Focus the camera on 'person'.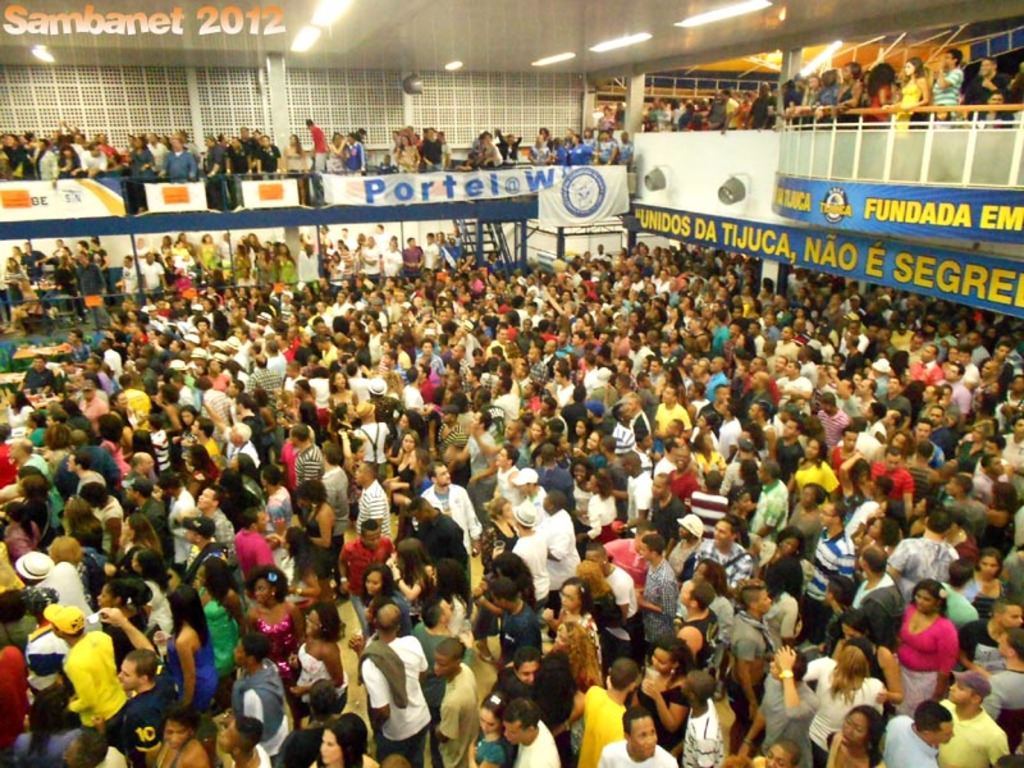
Focus region: <box>868,448,905,502</box>.
